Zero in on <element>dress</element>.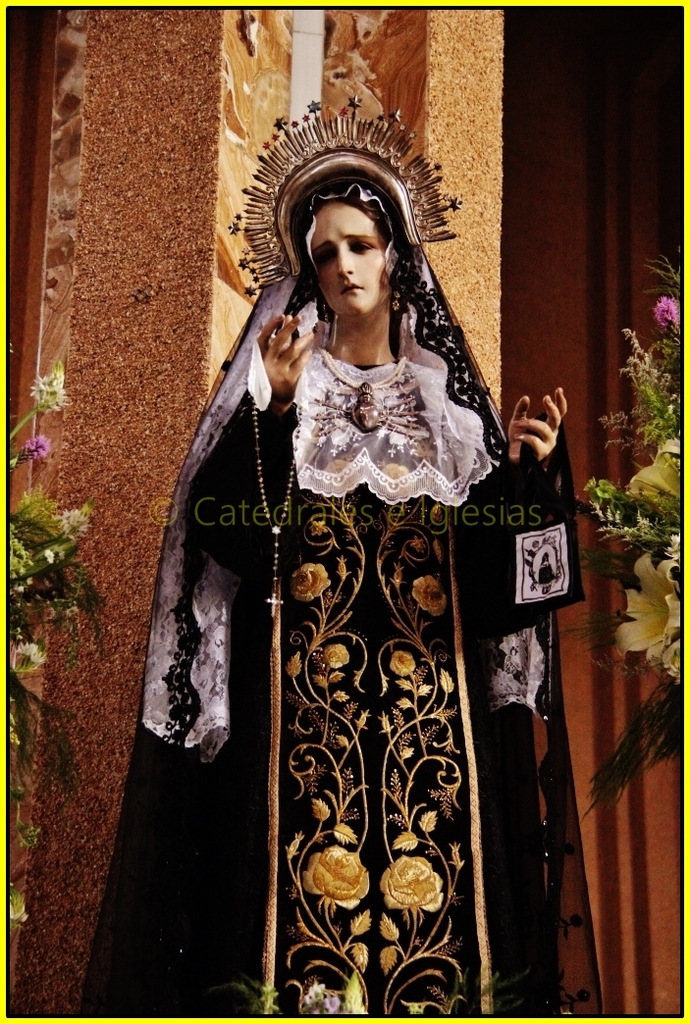
Zeroed in: 131,125,587,962.
